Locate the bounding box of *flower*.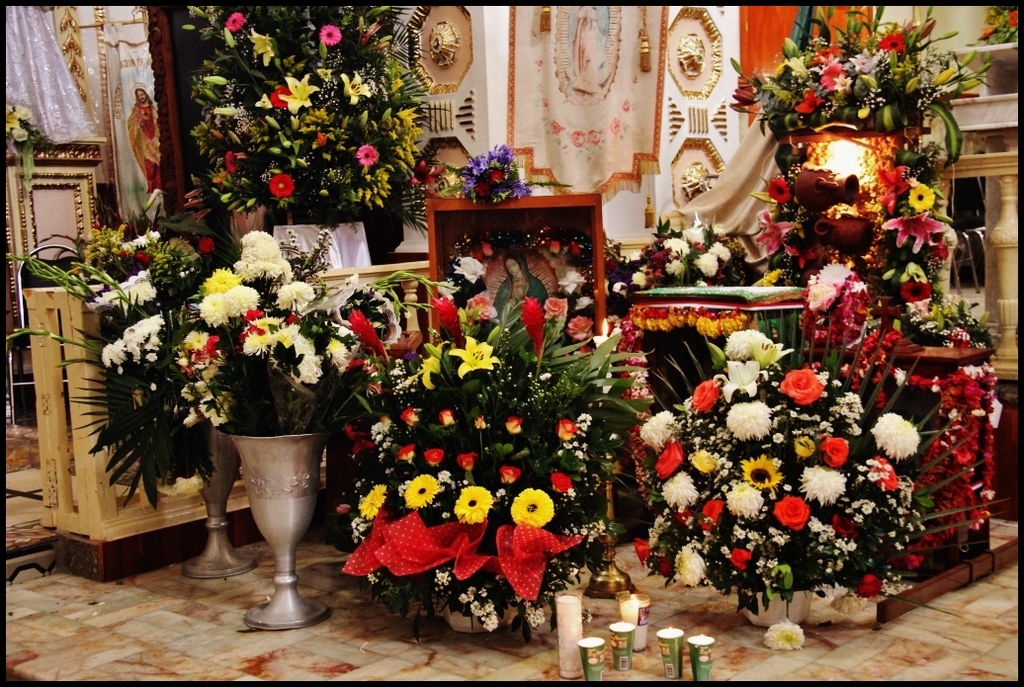
Bounding box: (left=655, top=439, right=685, bottom=482).
